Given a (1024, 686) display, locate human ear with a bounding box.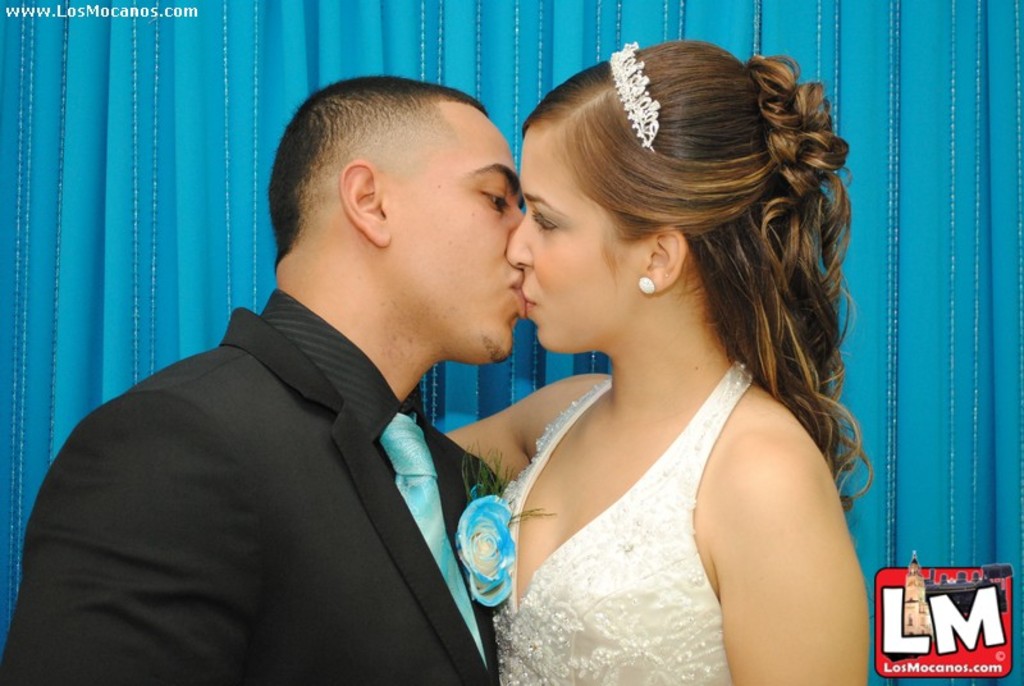
Located: 339/161/390/247.
